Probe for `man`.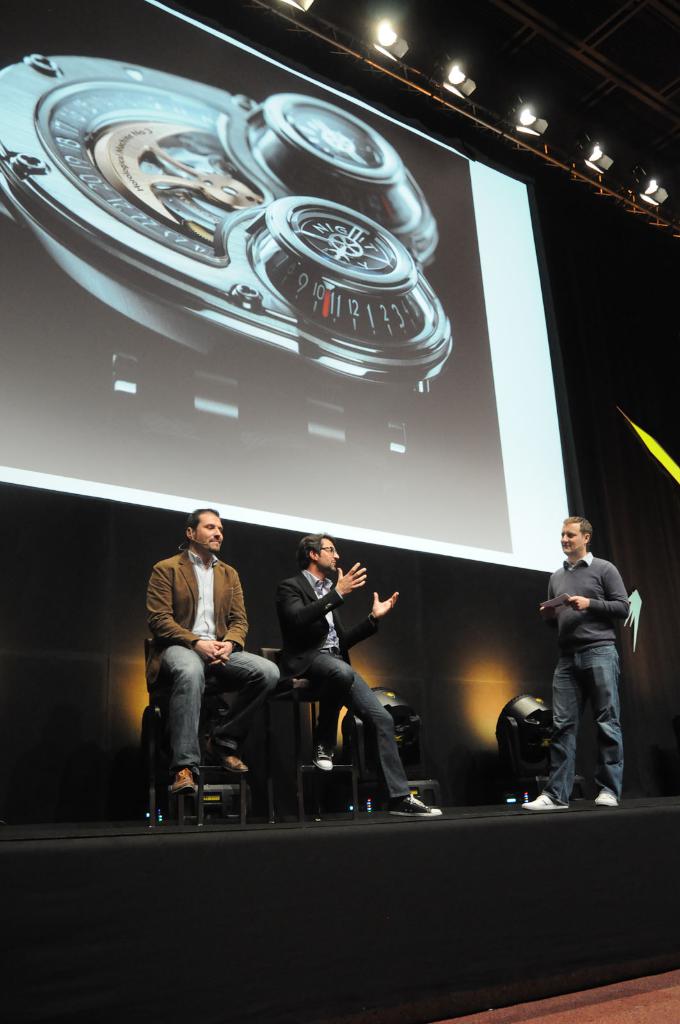
Probe result: [142,500,273,824].
